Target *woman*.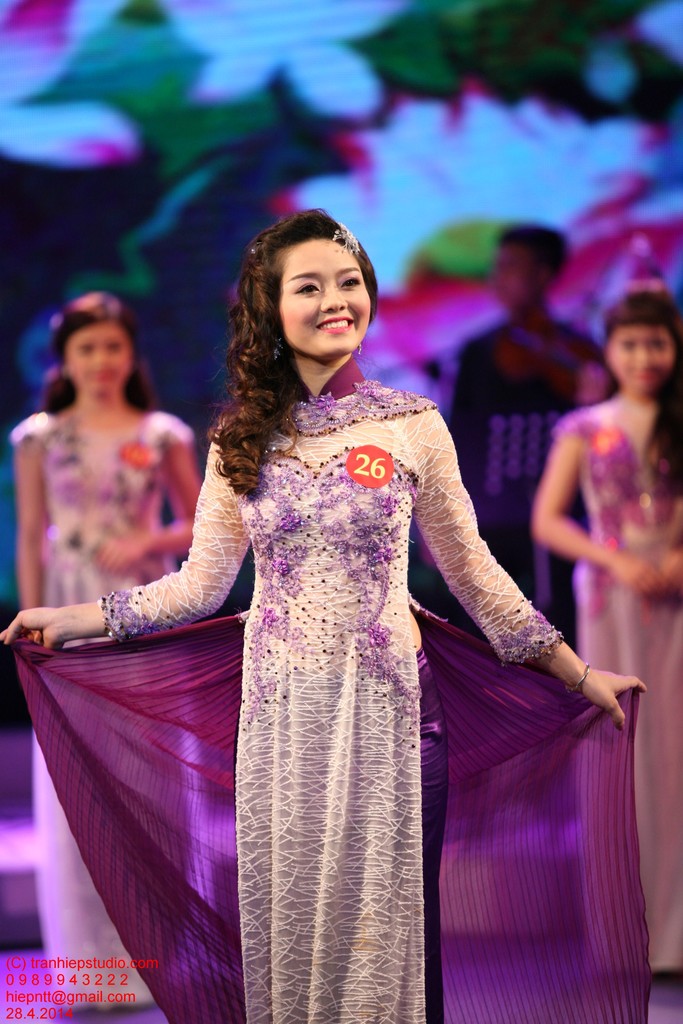
Target region: <box>526,266,682,973</box>.
